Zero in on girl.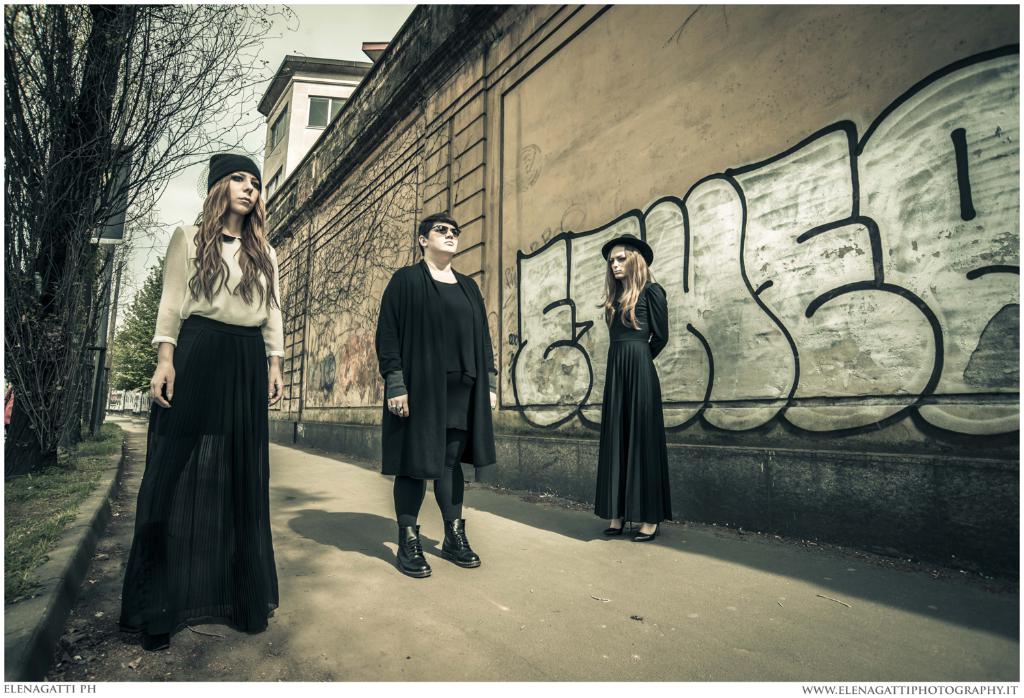
Zeroed in: detection(597, 233, 668, 534).
